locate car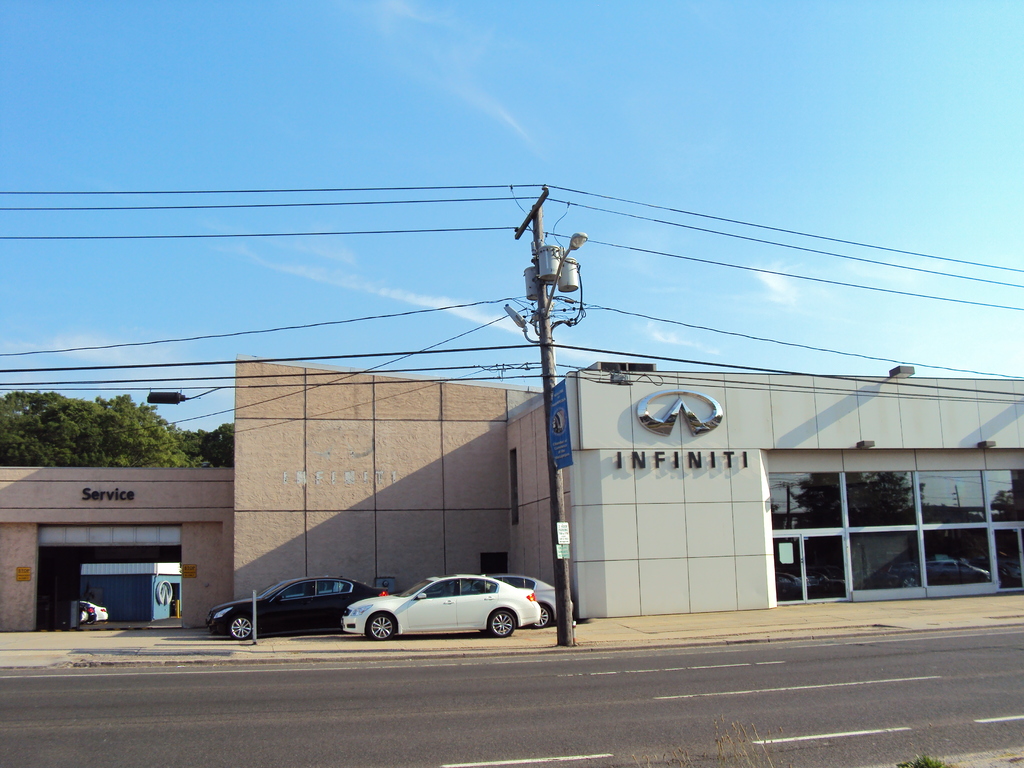
{"x1": 426, "y1": 573, "x2": 572, "y2": 631}
